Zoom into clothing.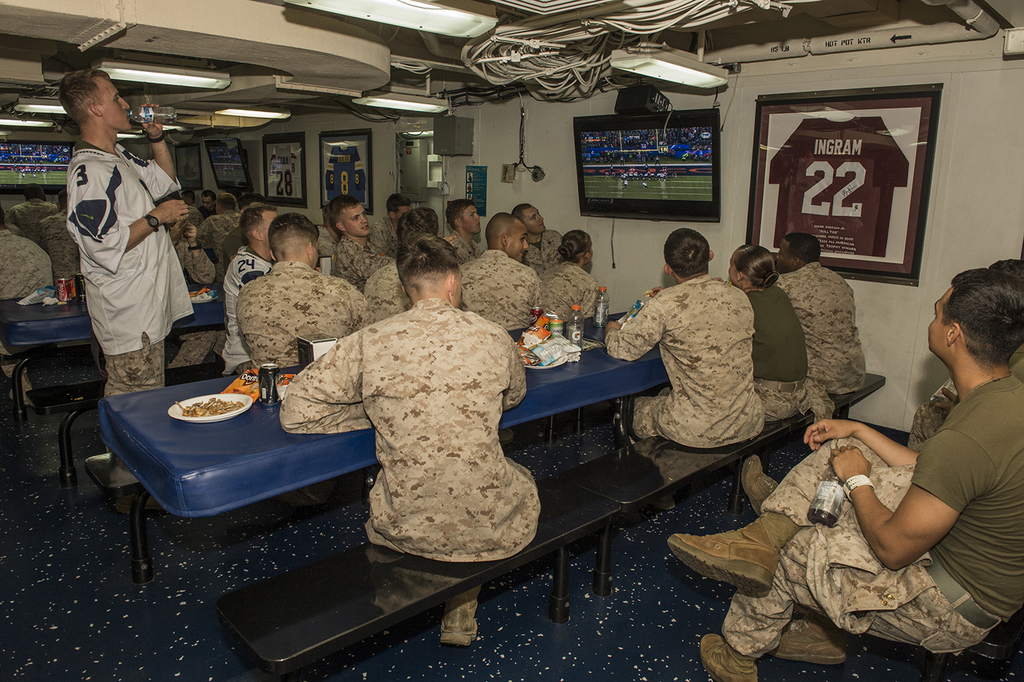
Zoom target: {"x1": 365, "y1": 218, "x2": 414, "y2": 258}.
